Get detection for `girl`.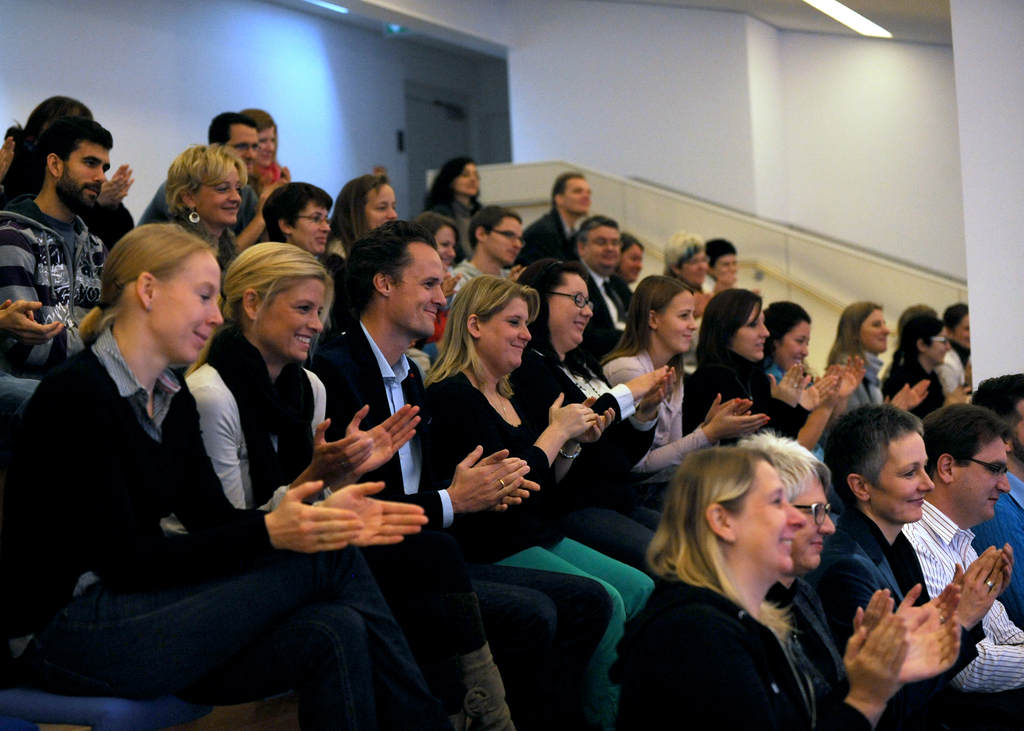
Detection: 625, 443, 989, 730.
